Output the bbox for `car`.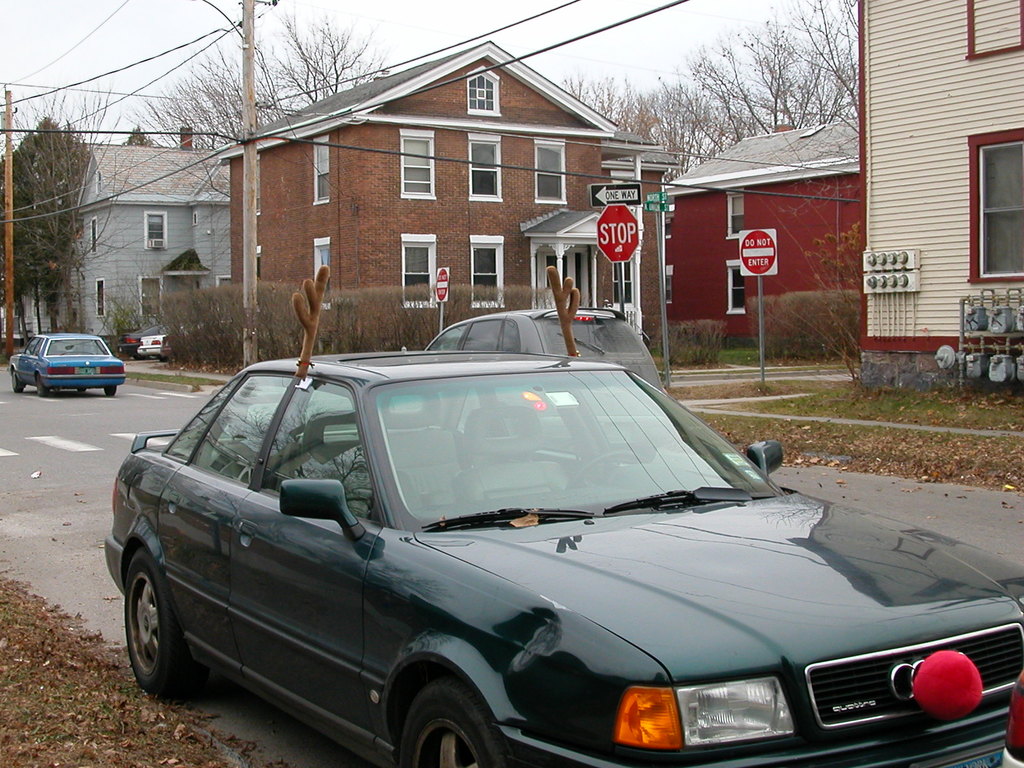
bbox(139, 324, 195, 361).
